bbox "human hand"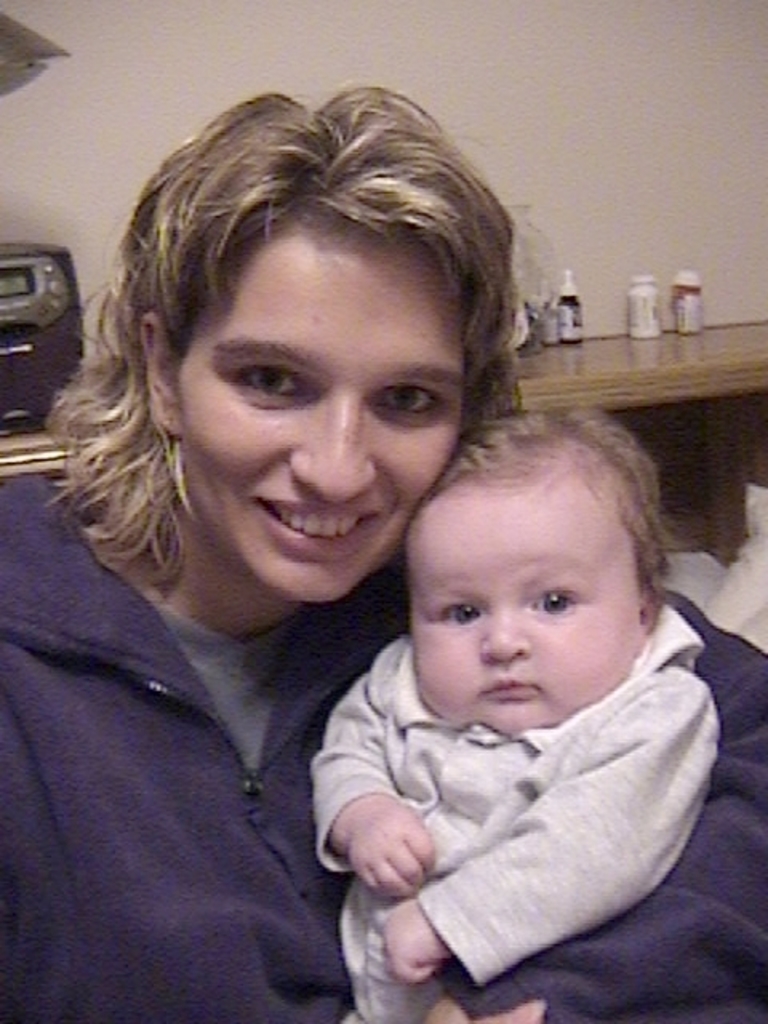
bbox=[379, 894, 451, 990]
